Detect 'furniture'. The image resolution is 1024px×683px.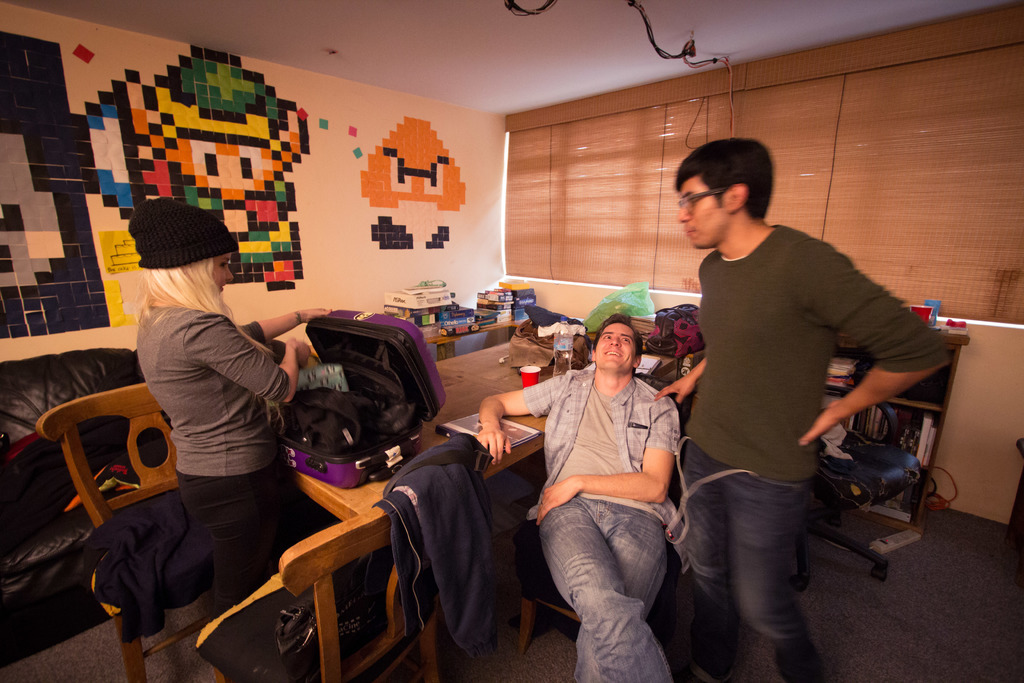
detection(211, 504, 443, 682).
